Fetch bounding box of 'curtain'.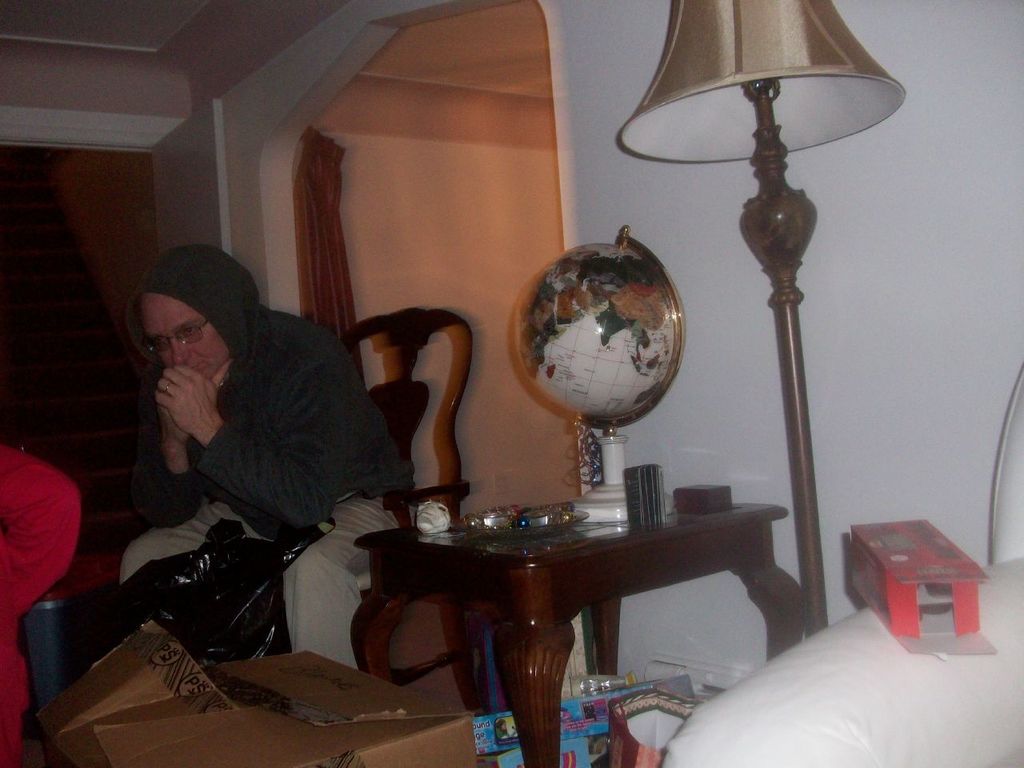
Bbox: (298, 126, 369, 398).
